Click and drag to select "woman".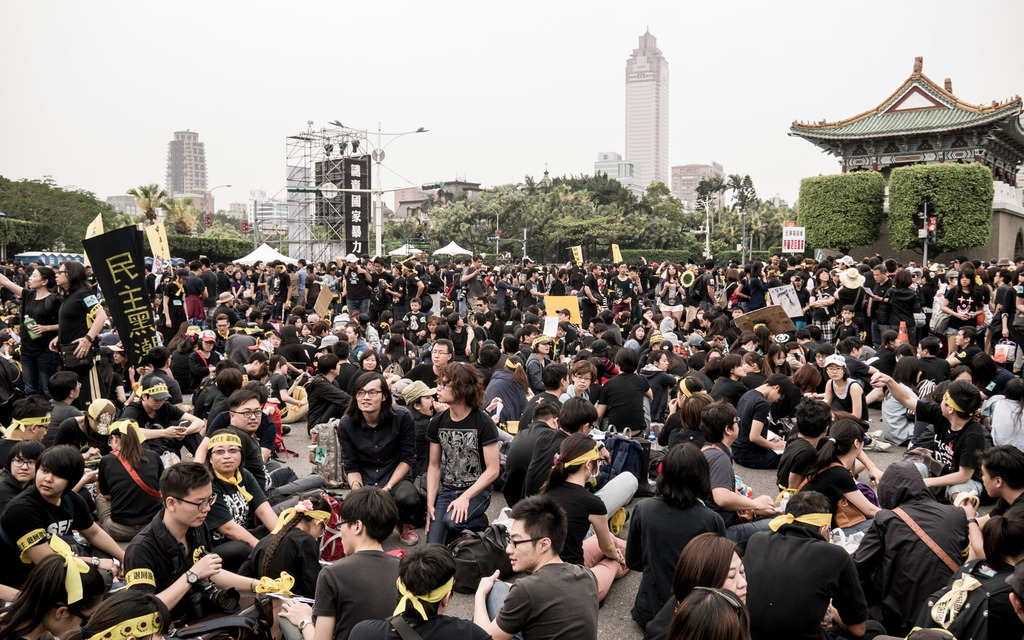
Selection: [x1=766, y1=342, x2=788, y2=373].
